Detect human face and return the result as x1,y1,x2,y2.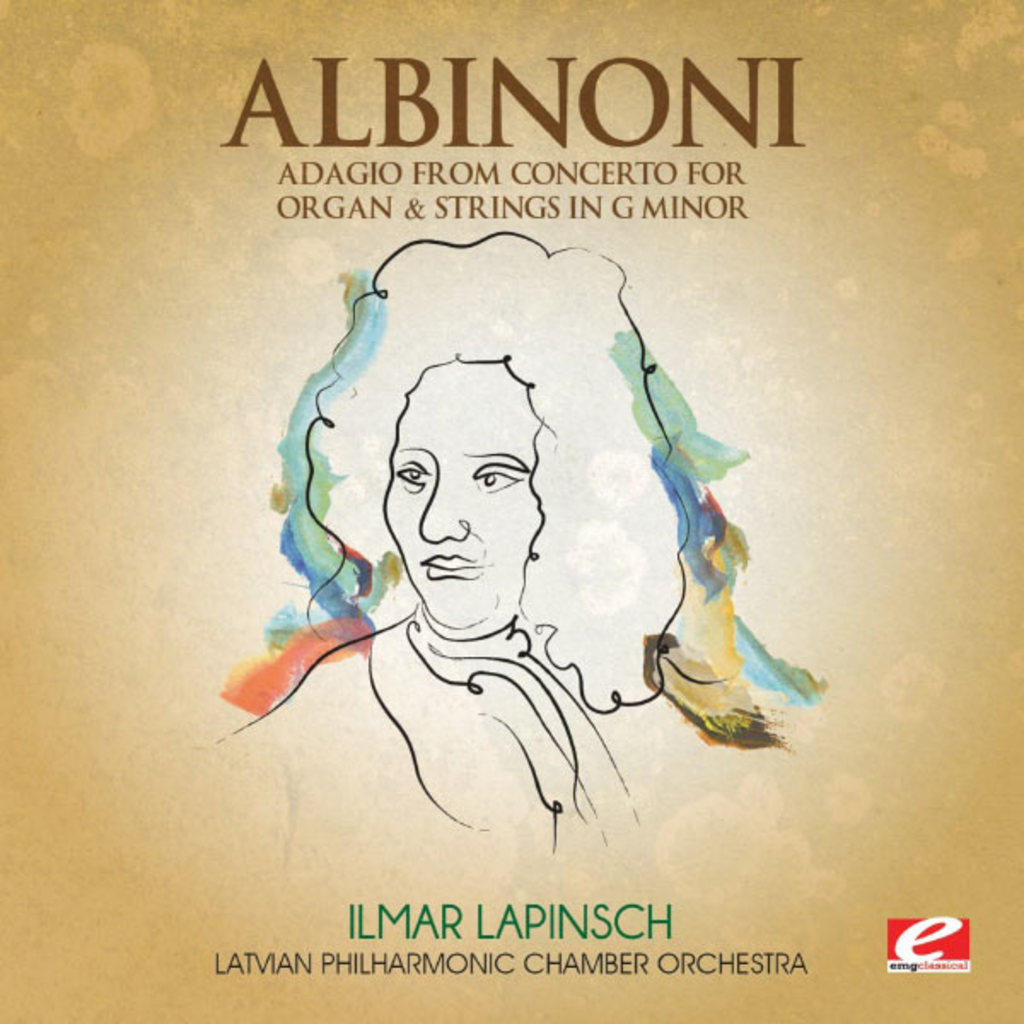
381,352,538,631.
